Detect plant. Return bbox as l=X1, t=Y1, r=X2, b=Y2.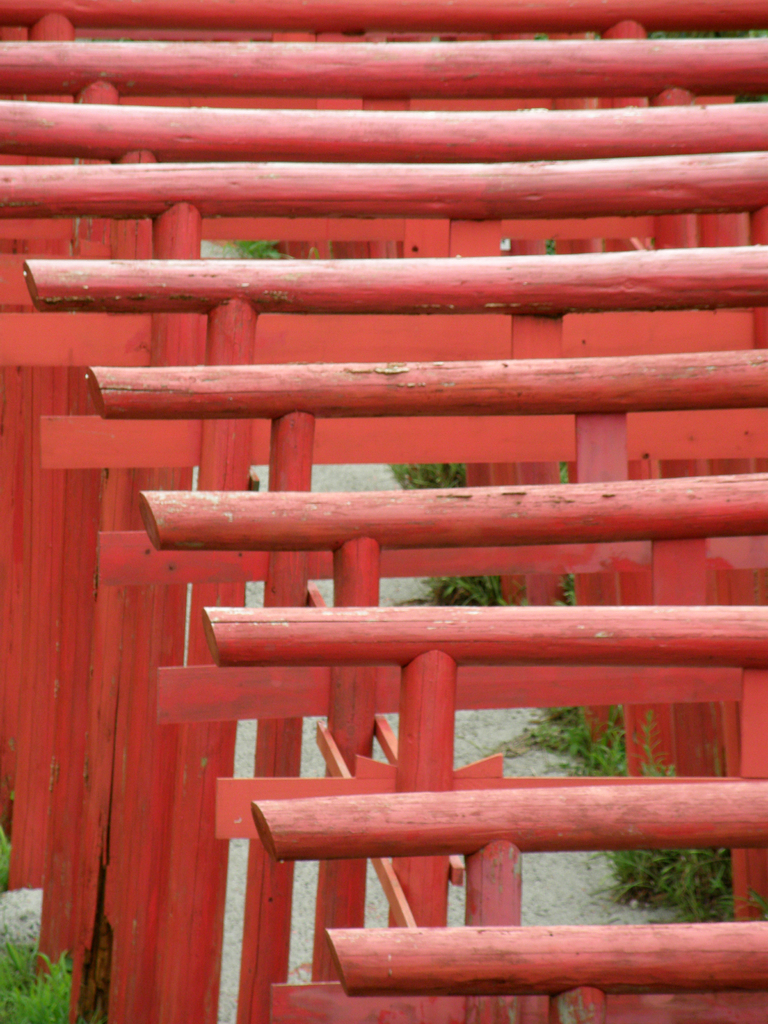
l=0, t=924, r=86, b=1023.
